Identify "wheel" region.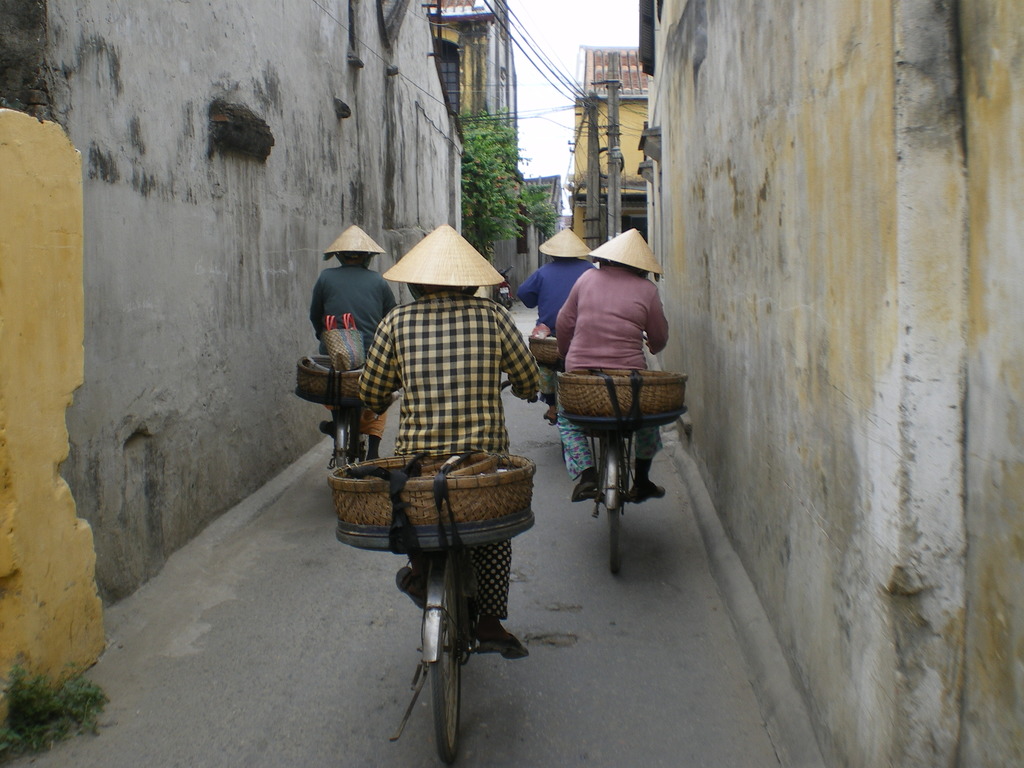
Region: detection(419, 561, 461, 759).
